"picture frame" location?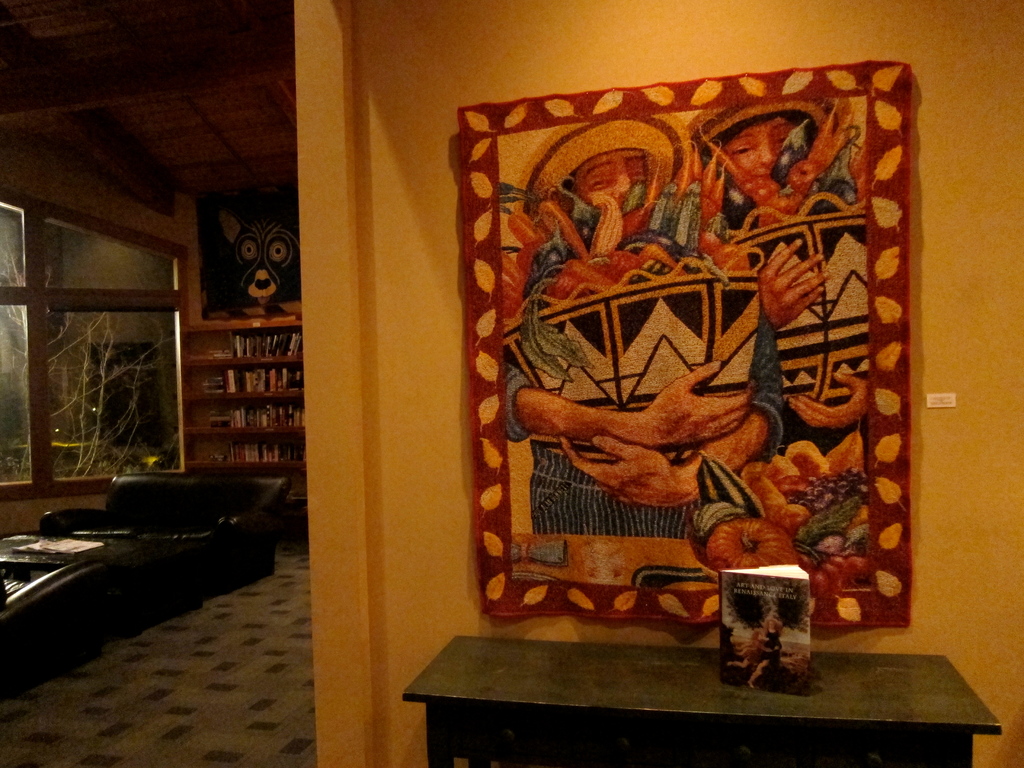
(x1=441, y1=103, x2=928, y2=646)
